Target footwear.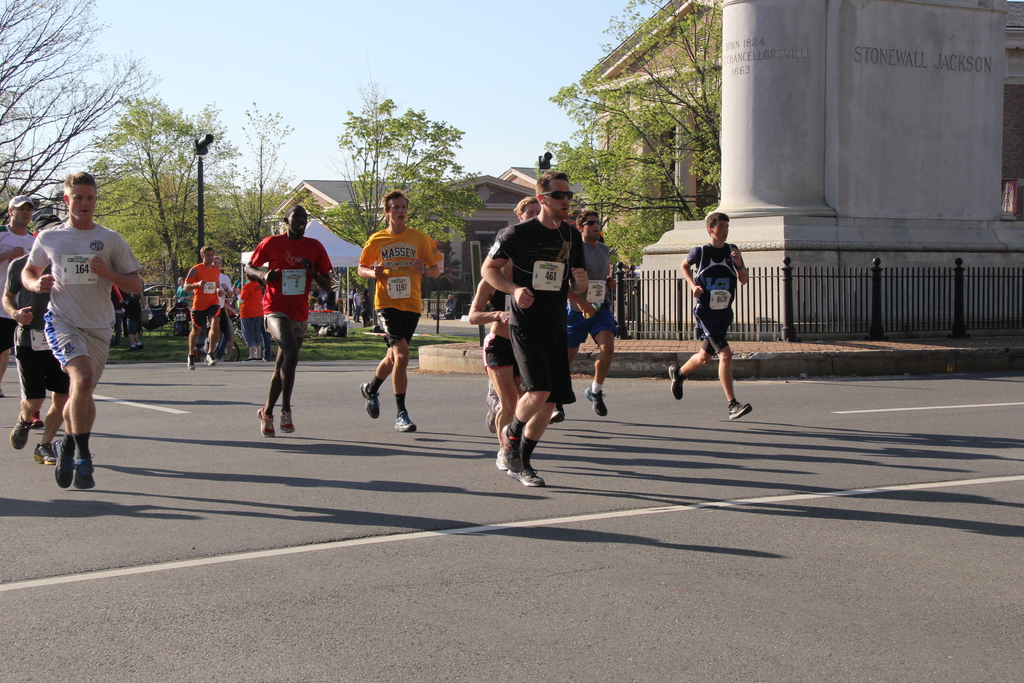
Target region: select_region(255, 357, 265, 363).
